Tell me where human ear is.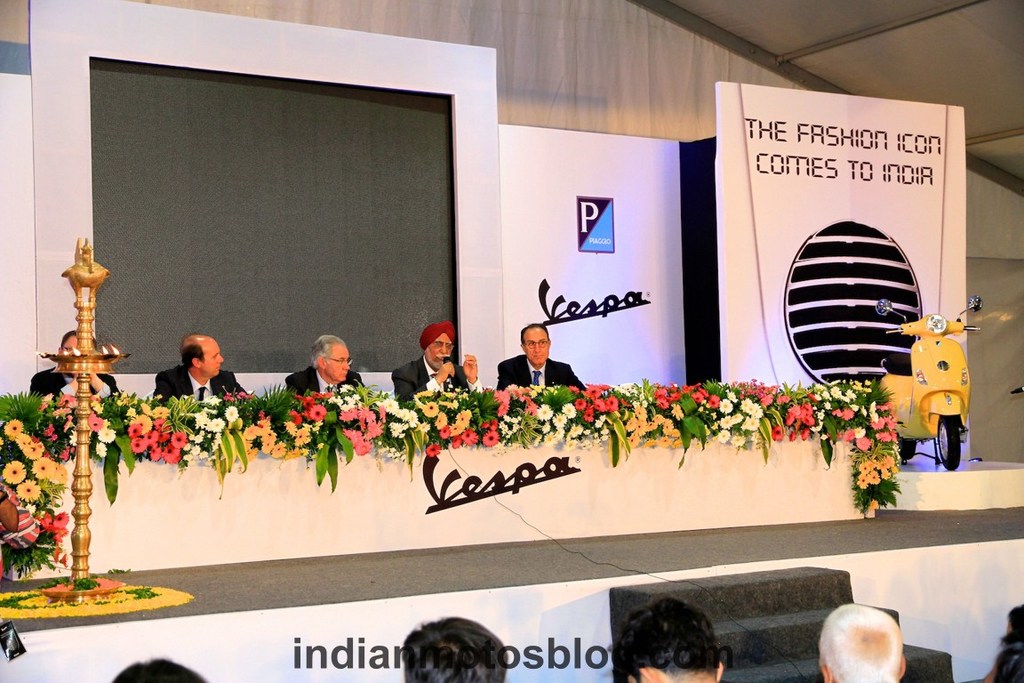
human ear is at x1=516 y1=346 x2=522 y2=351.
